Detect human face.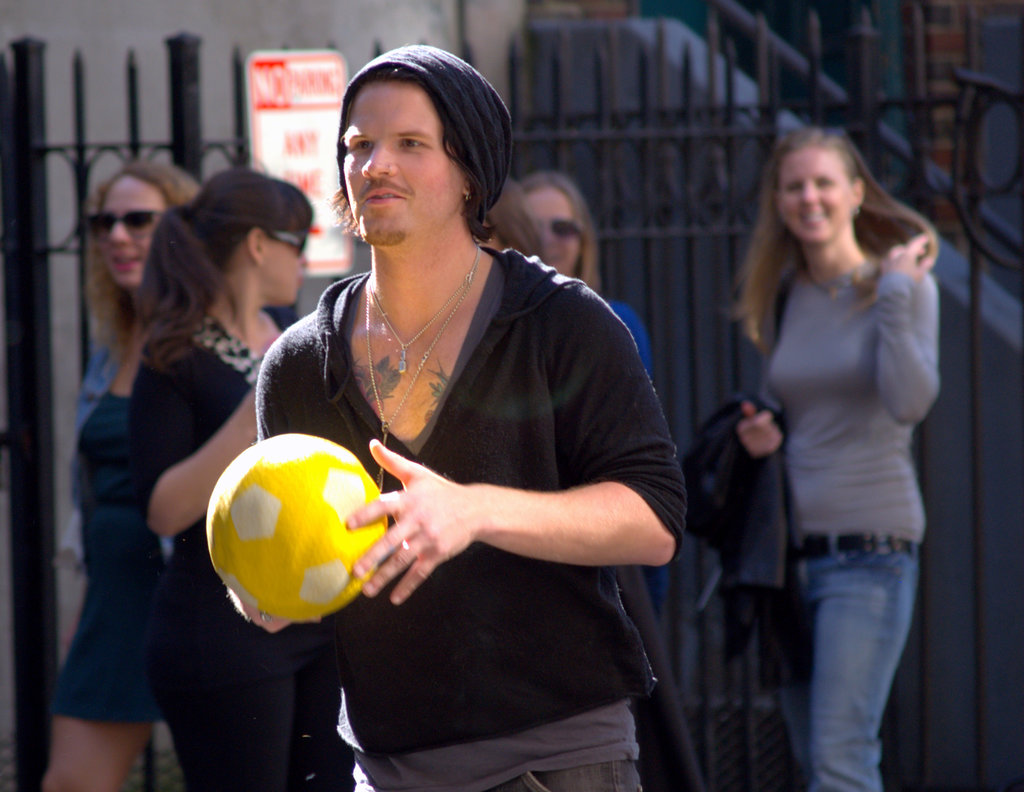
Detected at [776,147,857,244].
